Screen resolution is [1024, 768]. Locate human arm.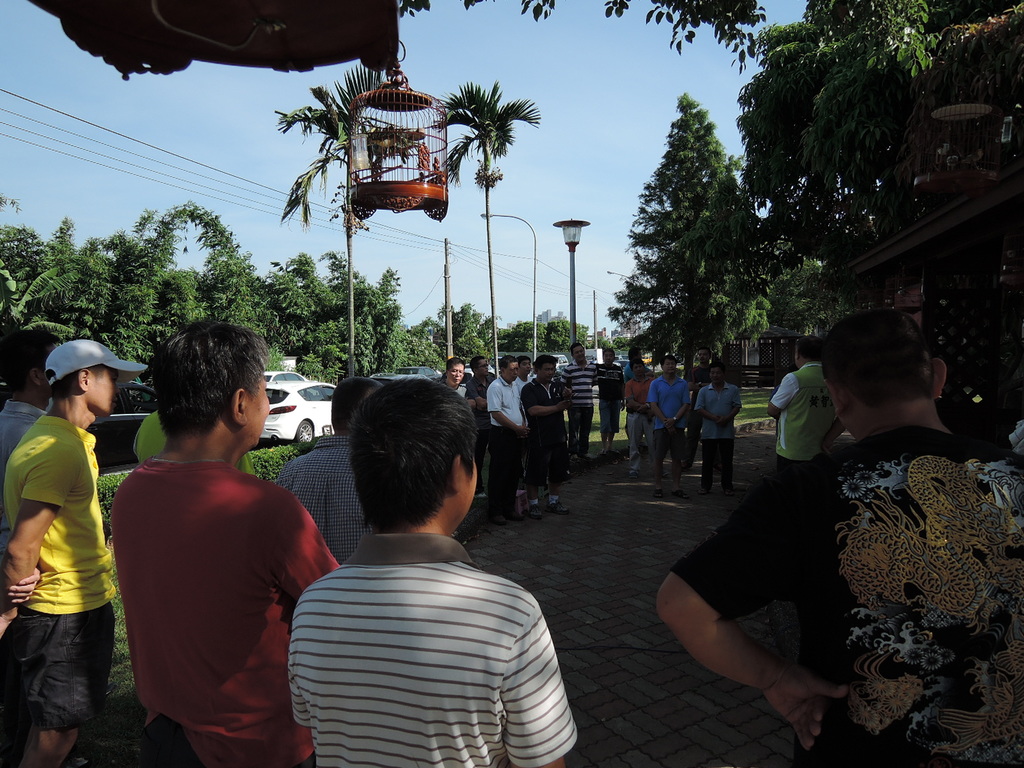
detection(0, 561, 45, 610).
